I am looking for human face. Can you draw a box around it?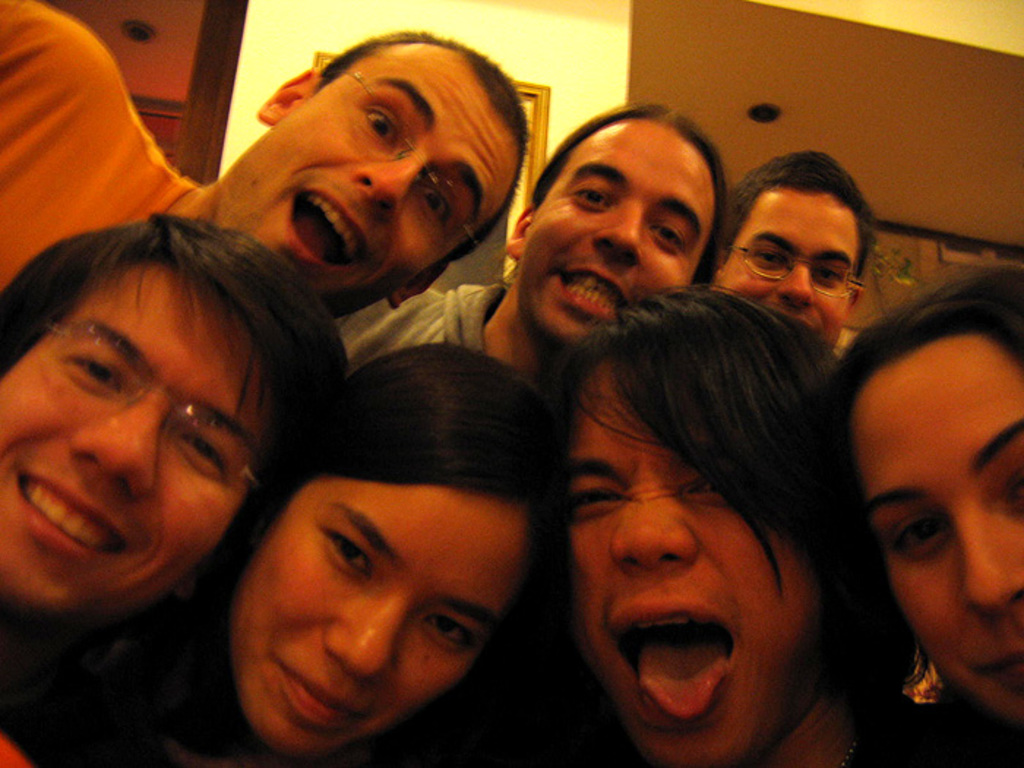
Sure, the bounding box is x1=0 y1=260 x2=271 y2=619.
